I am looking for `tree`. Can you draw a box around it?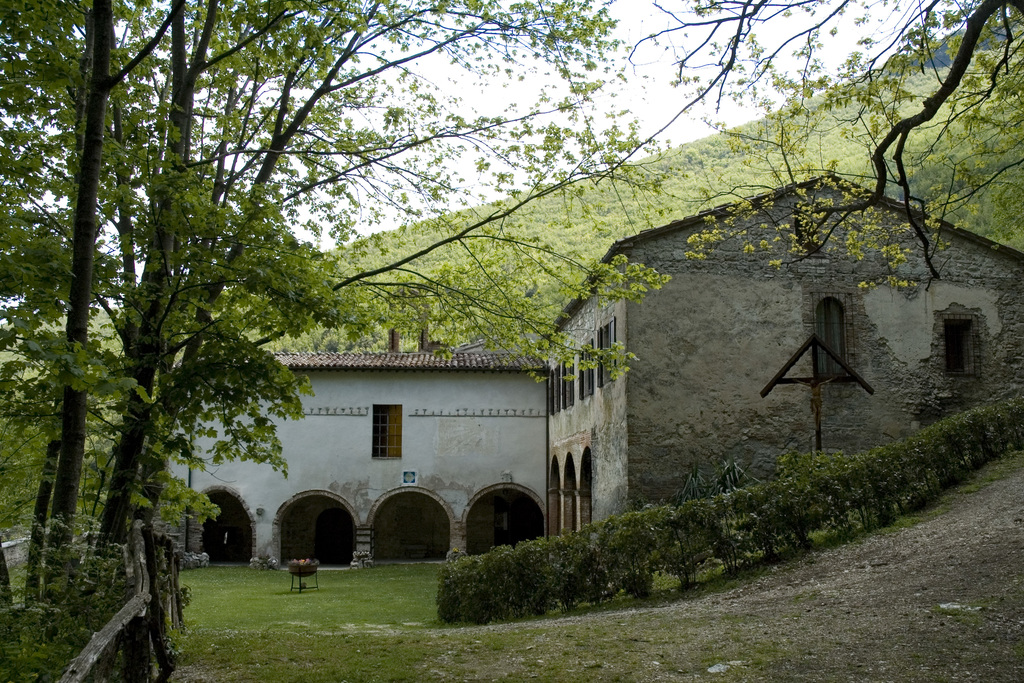
Sure, the bounding box is 642, 0, 1023, 295.
